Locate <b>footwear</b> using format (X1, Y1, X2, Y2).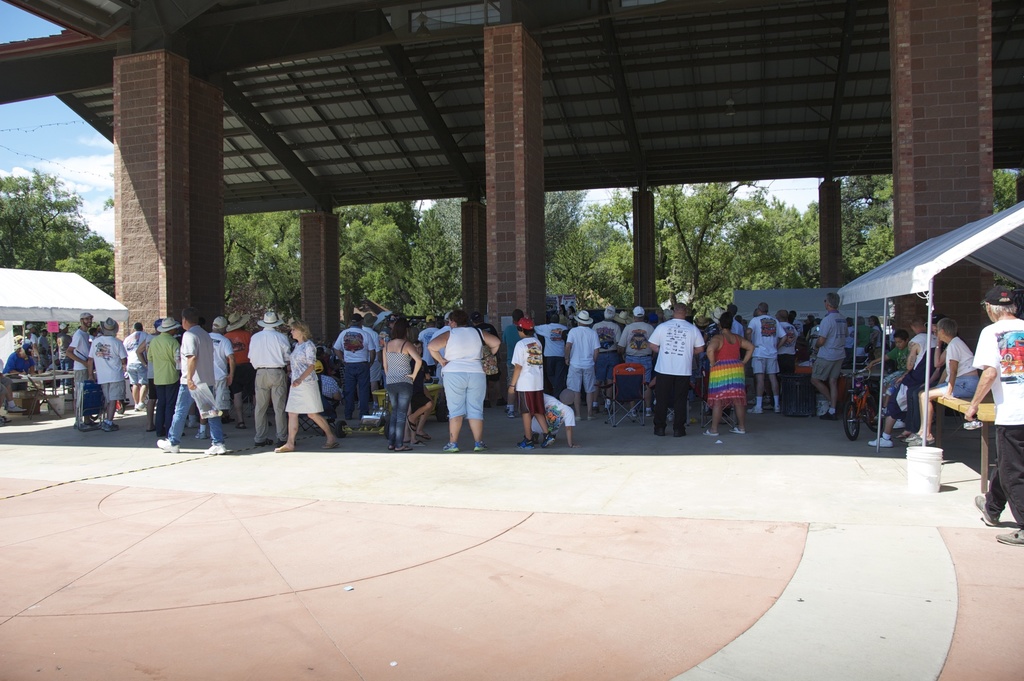
(974, 494, 996, 527).
